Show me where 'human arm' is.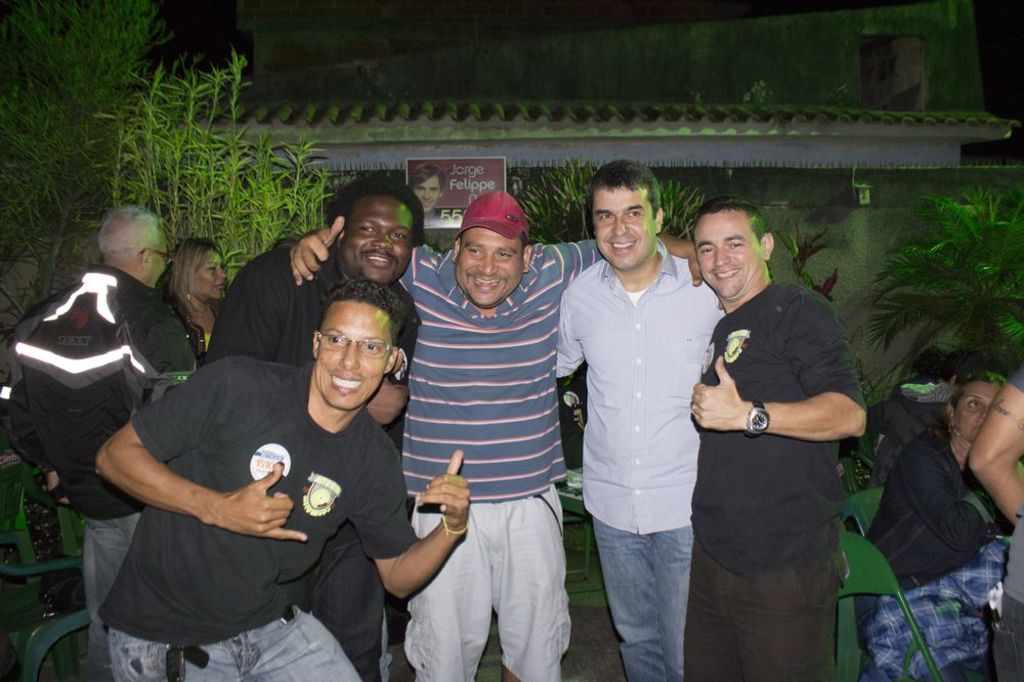
'human arm' is at box=[342, 426, 471, 603].
